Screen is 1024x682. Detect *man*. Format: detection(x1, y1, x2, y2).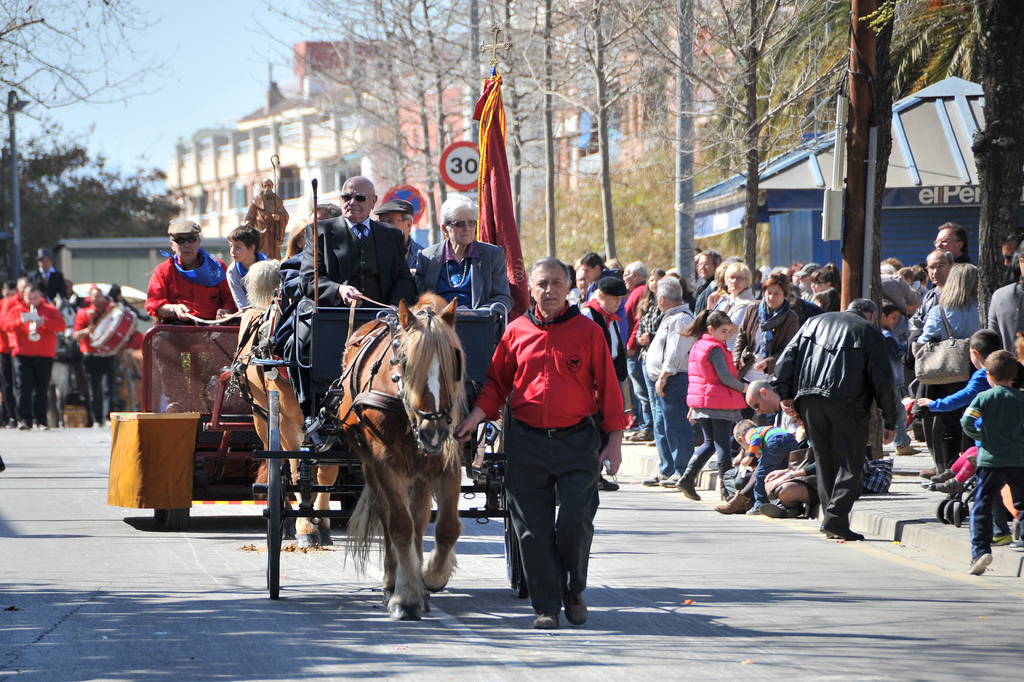
detection(692, 249, 723, 324).
